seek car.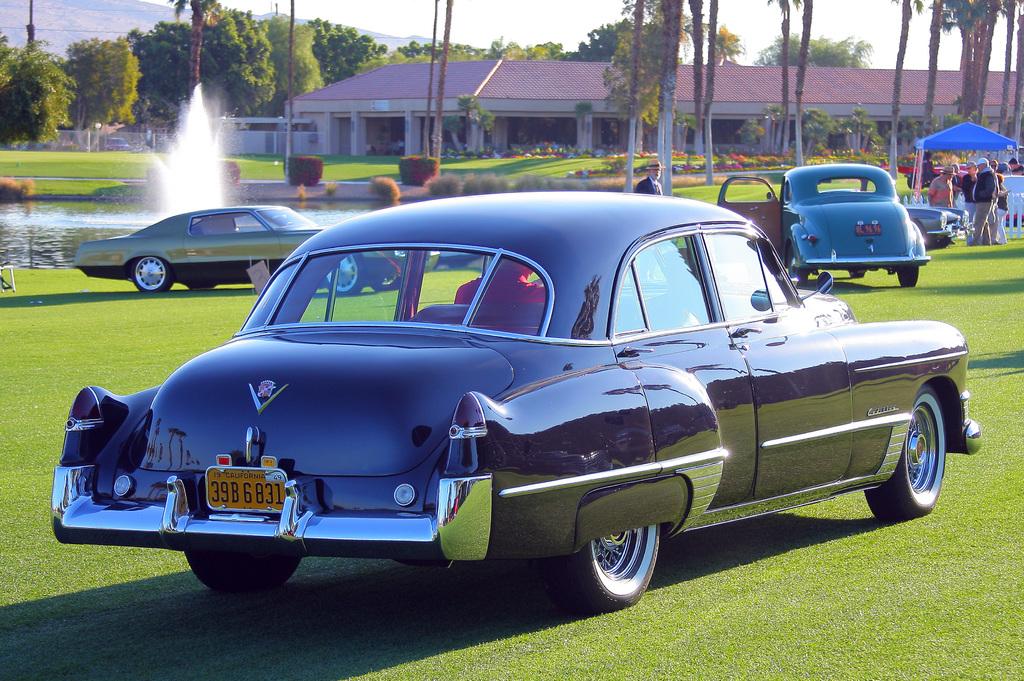
[904, 206, 975, 248].
